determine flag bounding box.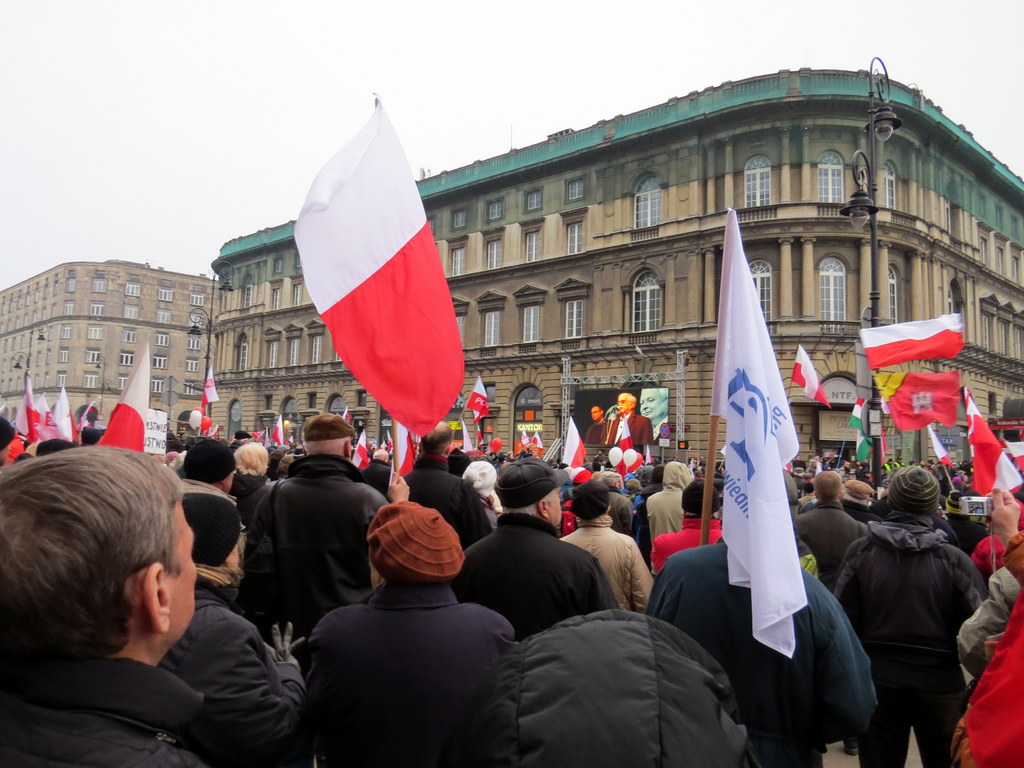
Determined: select_region(528, 430, 545, 456).
